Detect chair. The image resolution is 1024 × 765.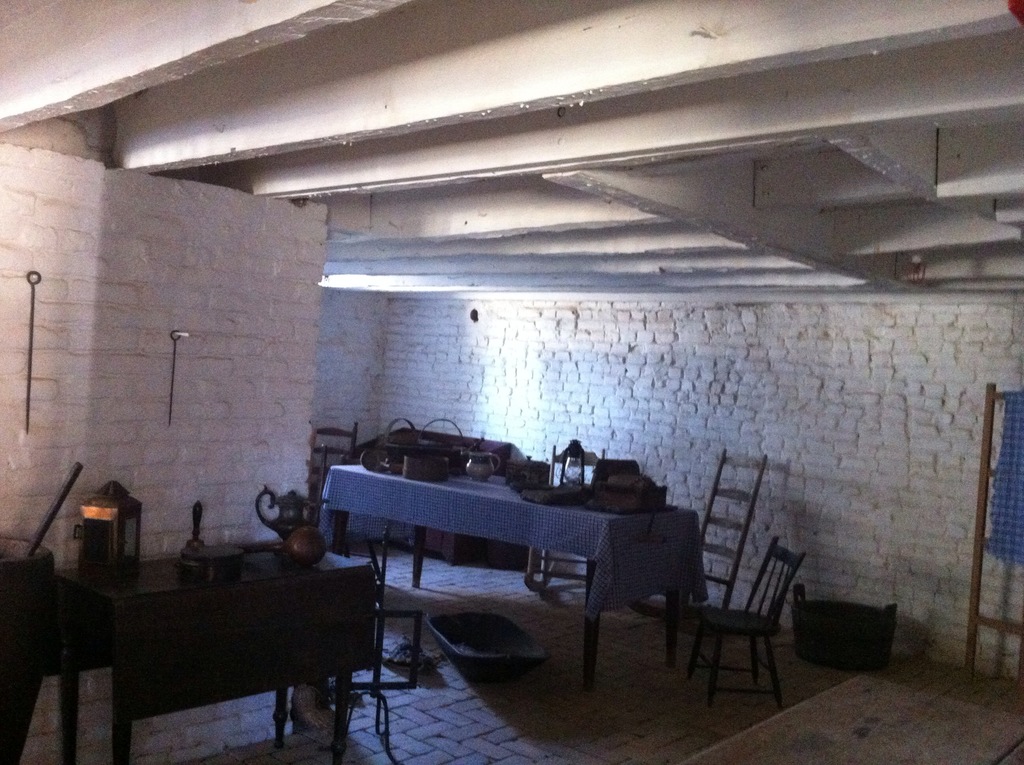
select_region(677, 513, 809, 717).
